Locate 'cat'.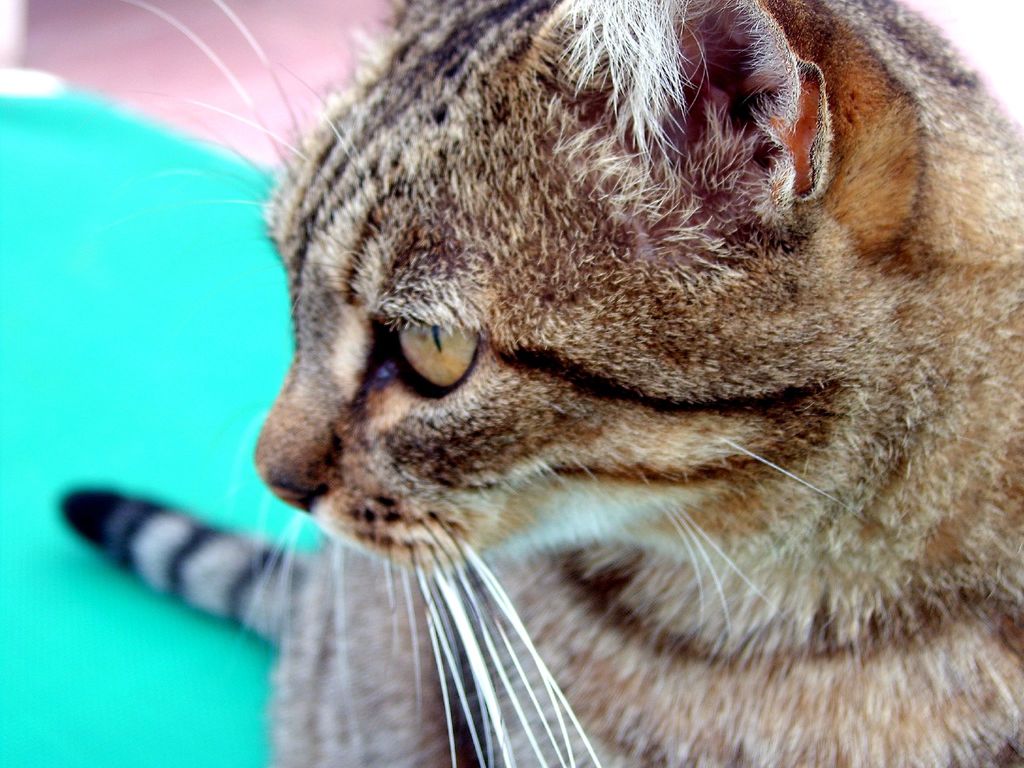
Bounding box: {"left": 54, "top": 0, "right": 1023, "bottom": 767}.
